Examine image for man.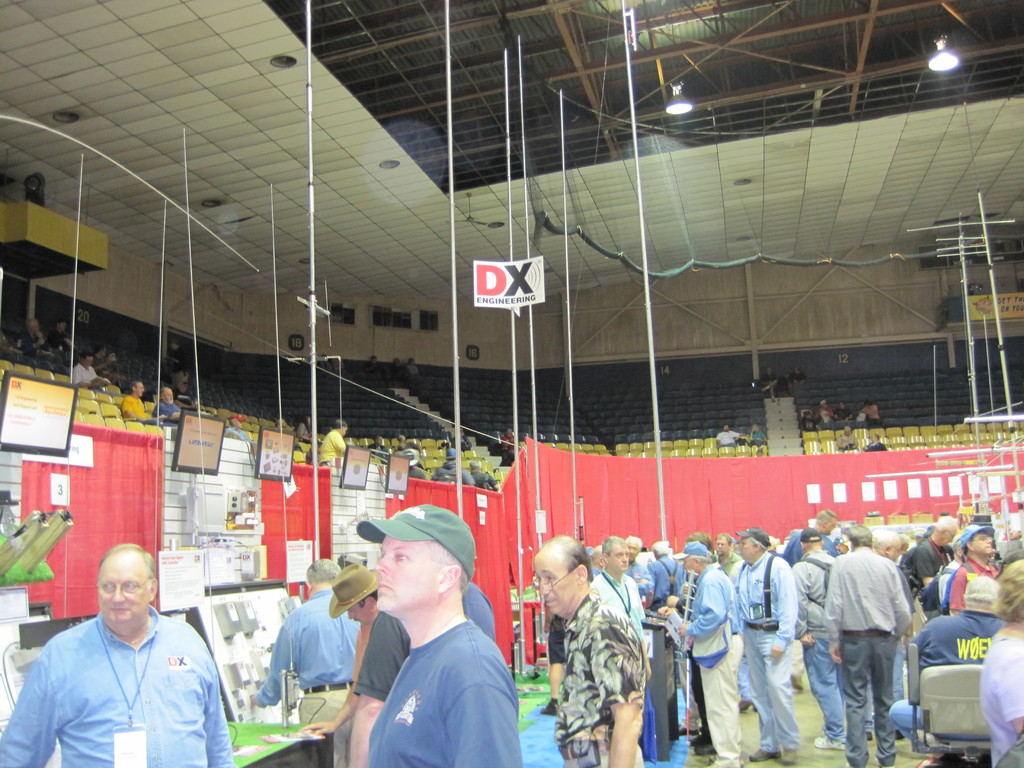
Examination result: Rect(371, 432, 387, 457).
